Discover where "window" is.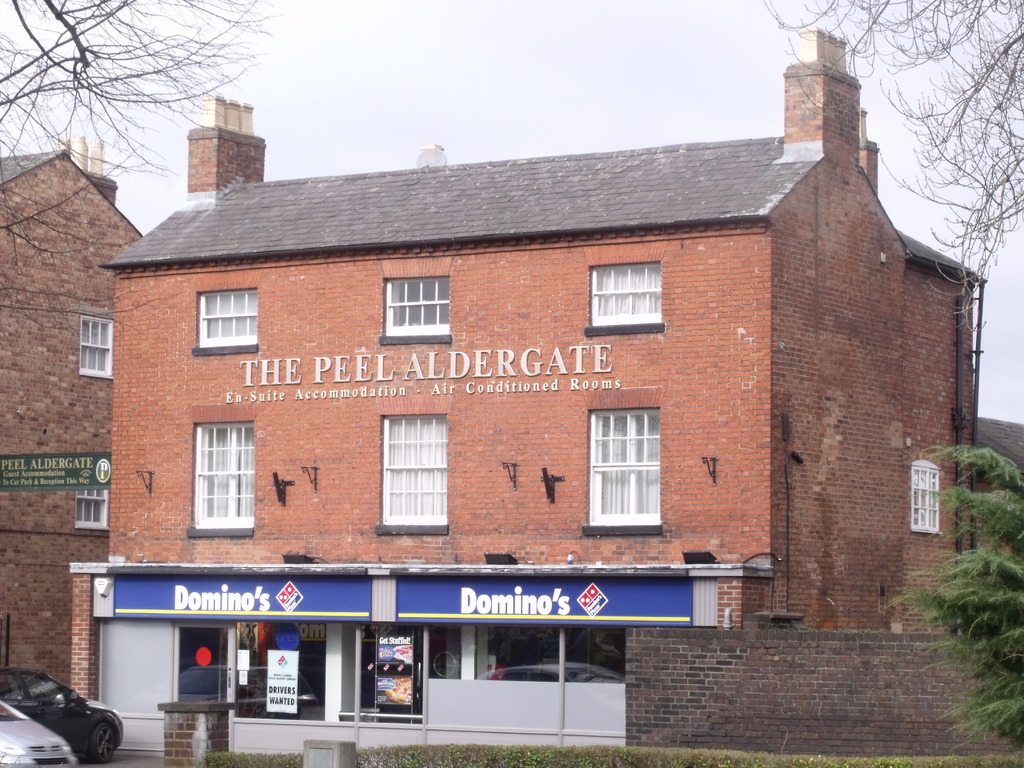
Discovered at 191,287,256,356.
